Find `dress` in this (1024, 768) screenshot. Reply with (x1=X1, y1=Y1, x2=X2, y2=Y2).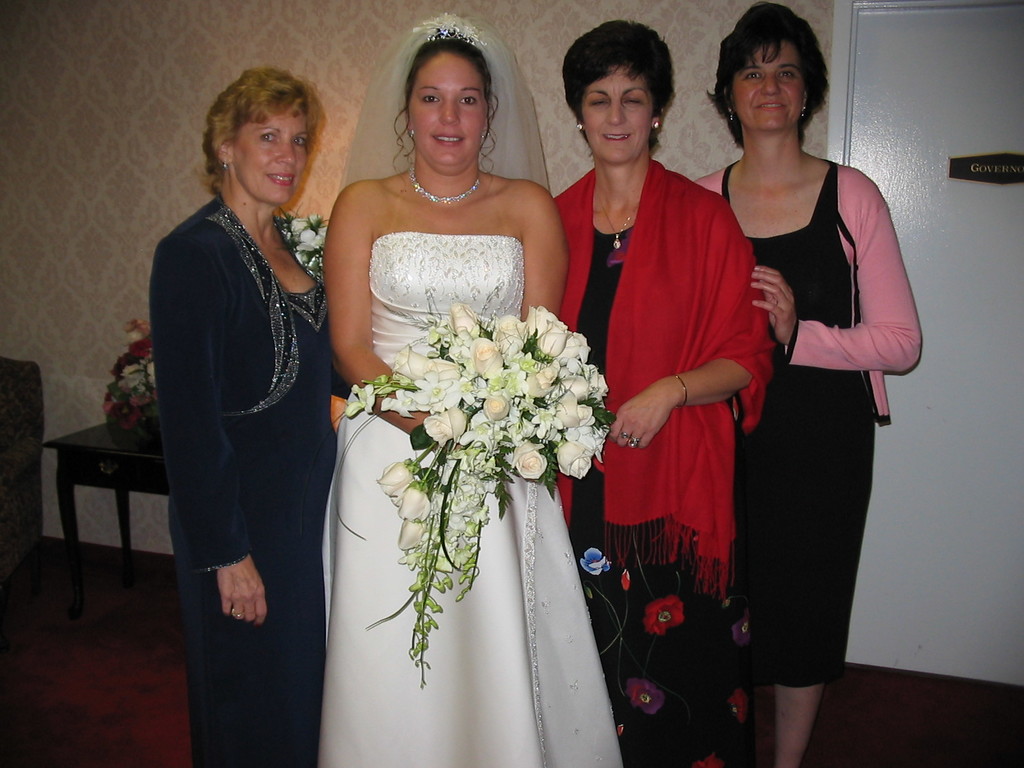
(x1=148, y1=202, x2=339, y2=767).
